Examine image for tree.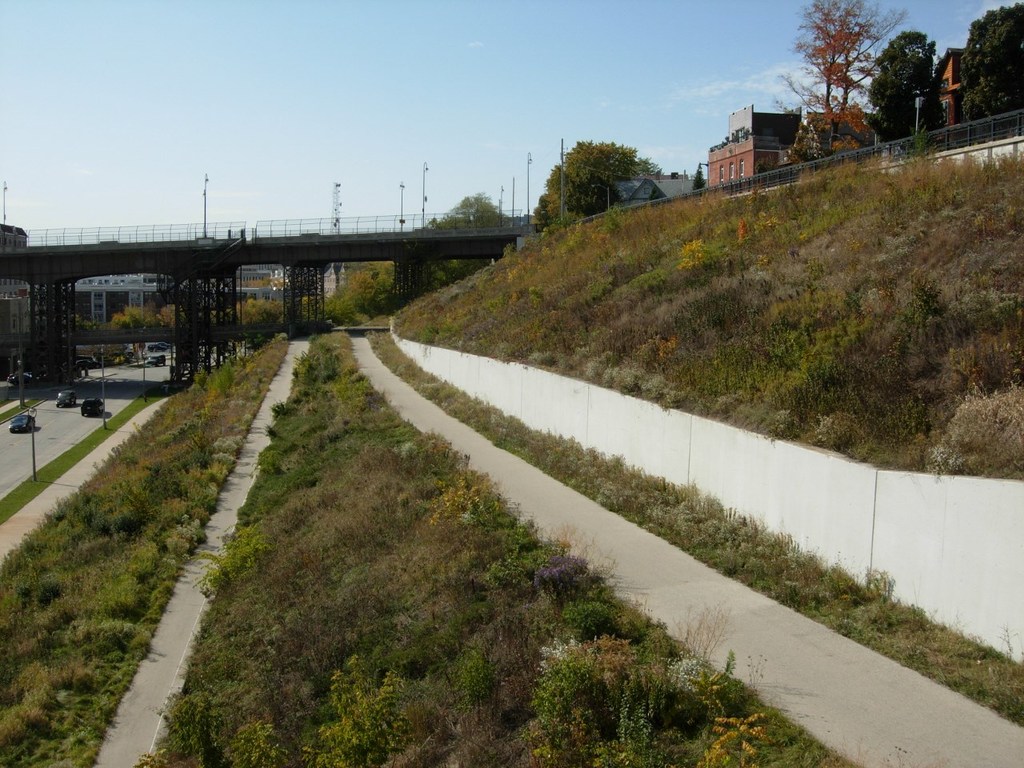
Examination result: l=424, t=188, r=514, b=294.
